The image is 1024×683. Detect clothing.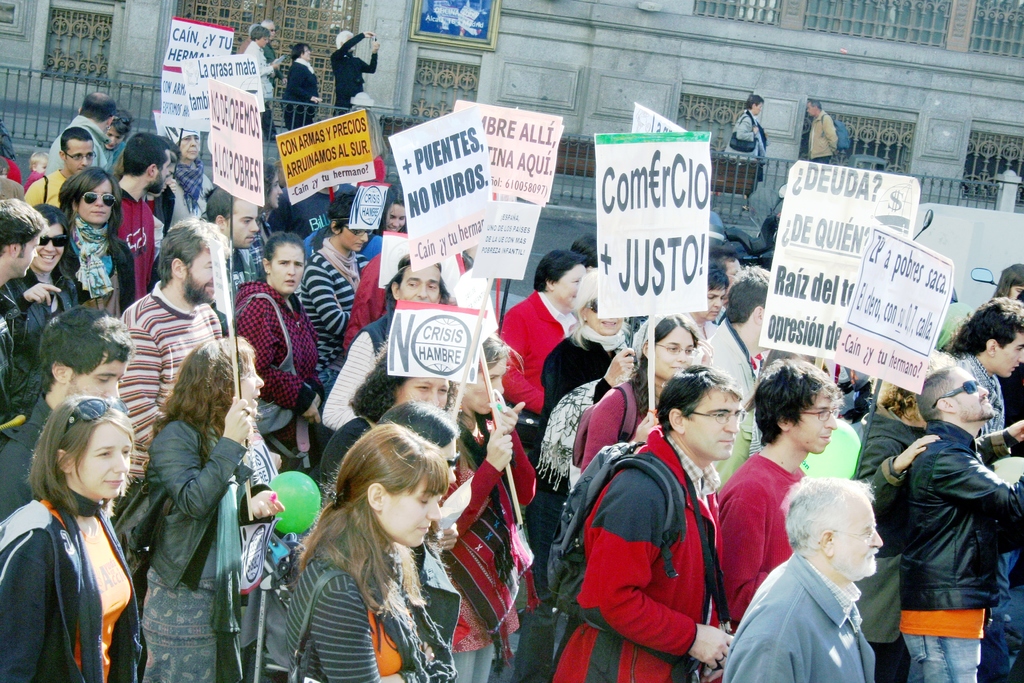
Detection: left=303, top=236, right=362, bottom=339.
